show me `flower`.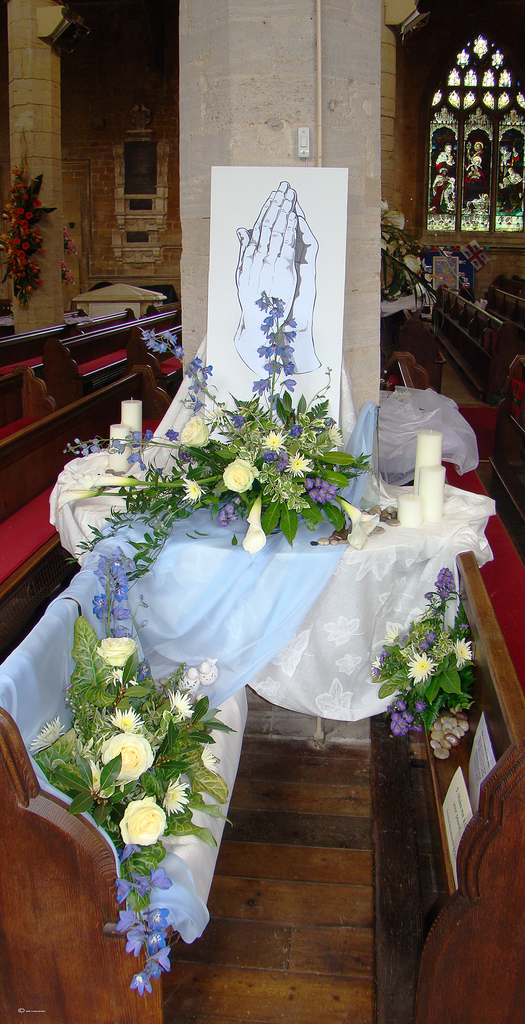
`flower` is here: 208,399,227,419.
